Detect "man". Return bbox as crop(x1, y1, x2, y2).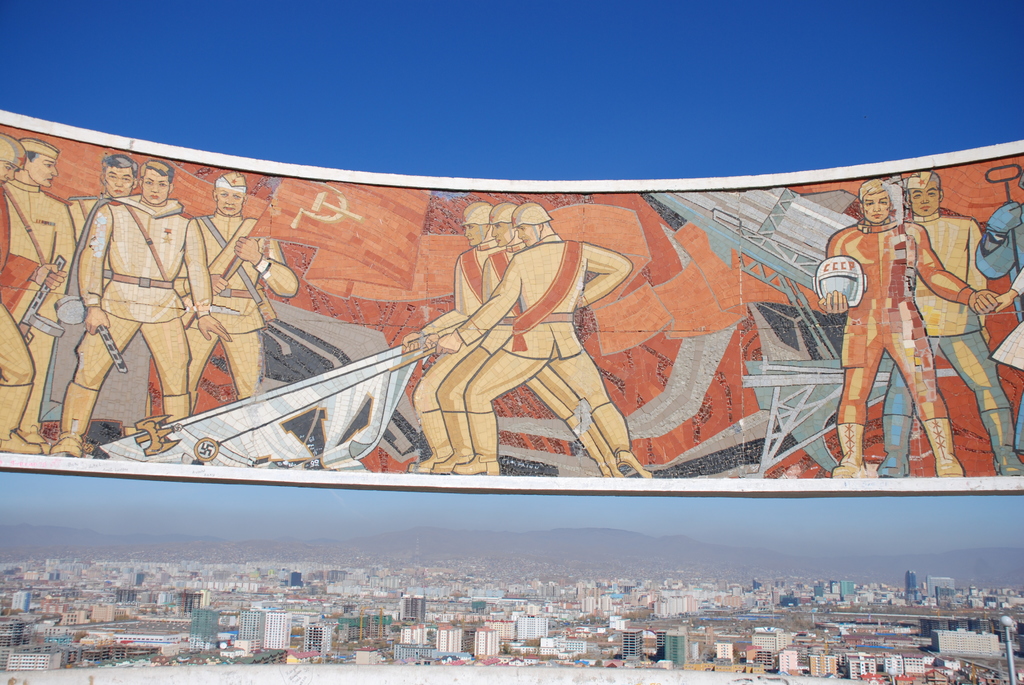
crop(433, 201, 653, 482).
